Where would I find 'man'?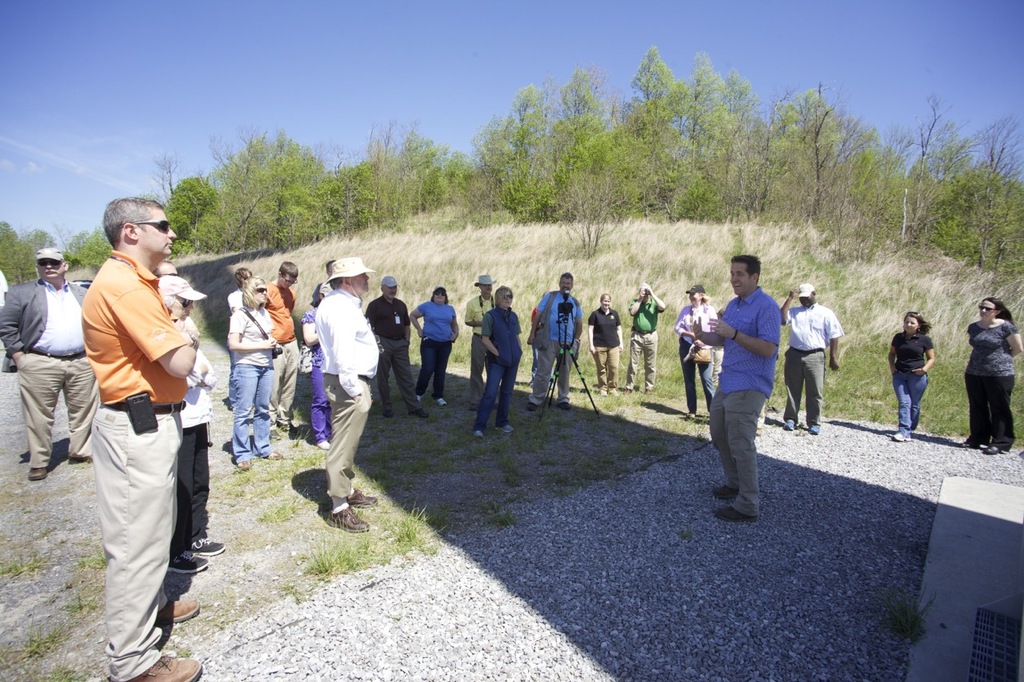
At x1=0 y1=246 x2=102 y2=481.
